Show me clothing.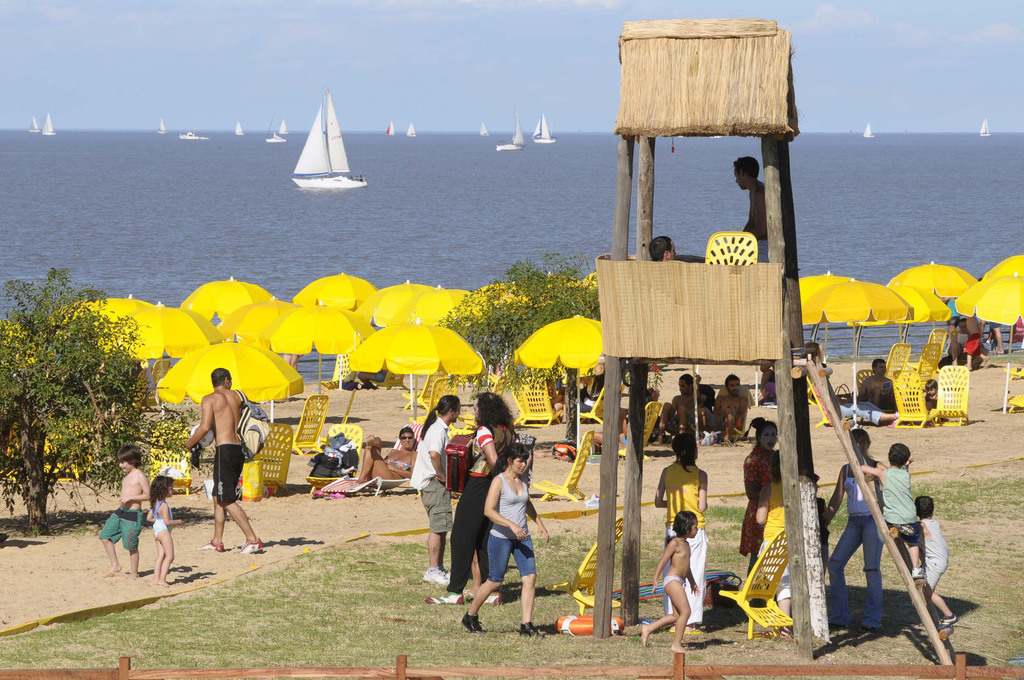
clothing is here: [left=881, top=467, right=922, bottom=550].
